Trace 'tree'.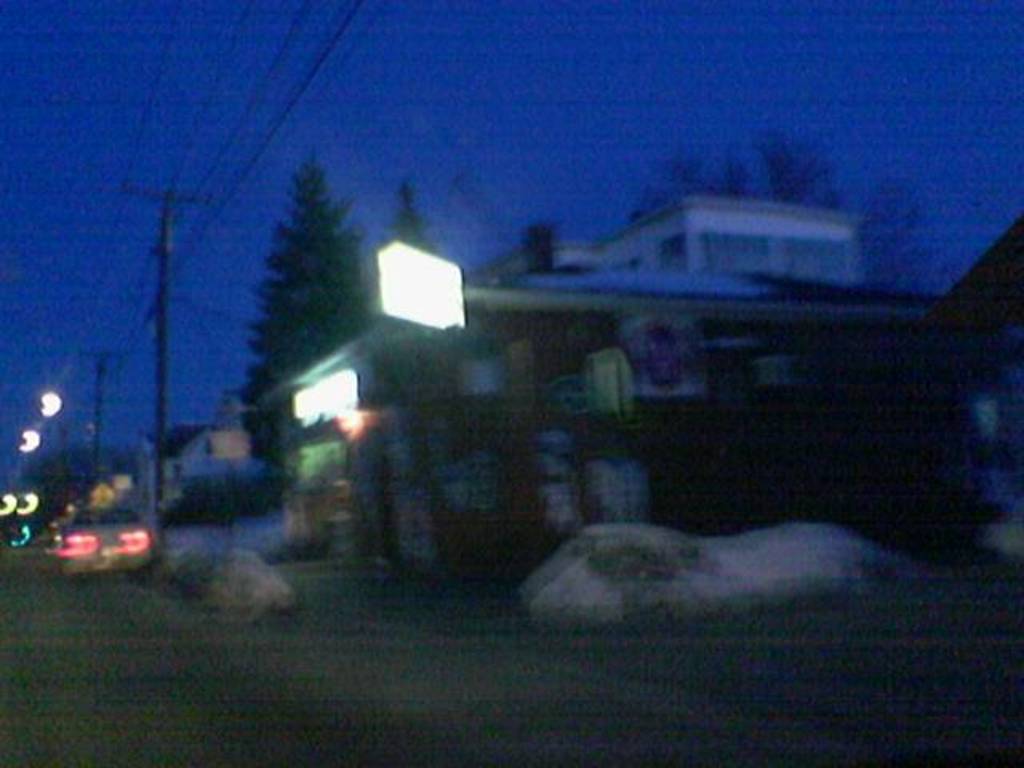
Traced to x1=395, y1=174, x2=443, y2=261.
